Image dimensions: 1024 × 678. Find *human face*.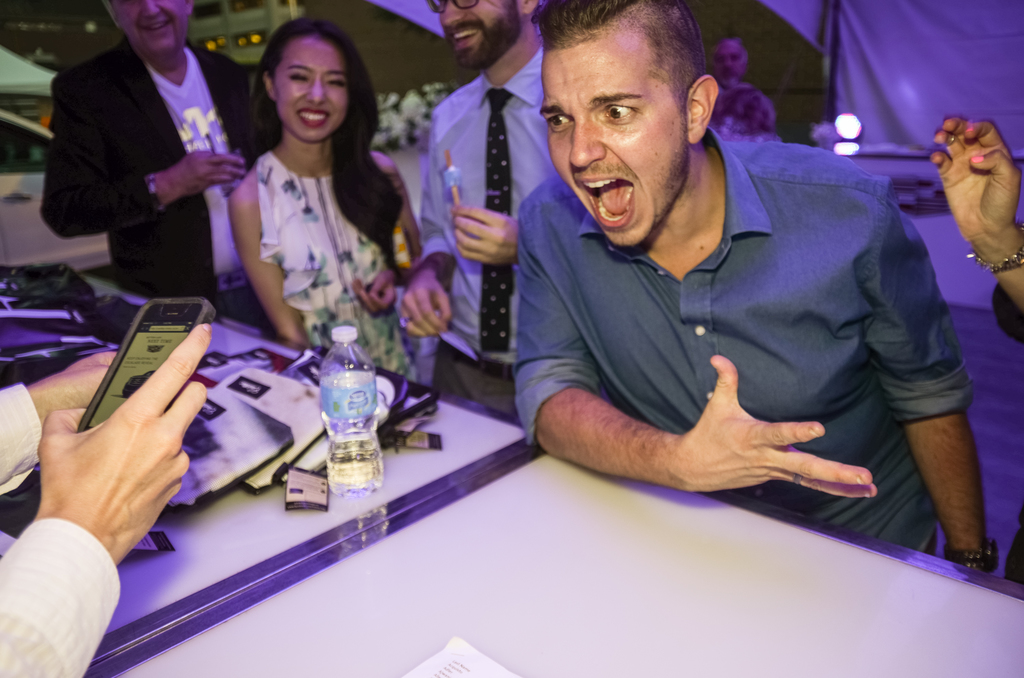
427,0,516,66.
